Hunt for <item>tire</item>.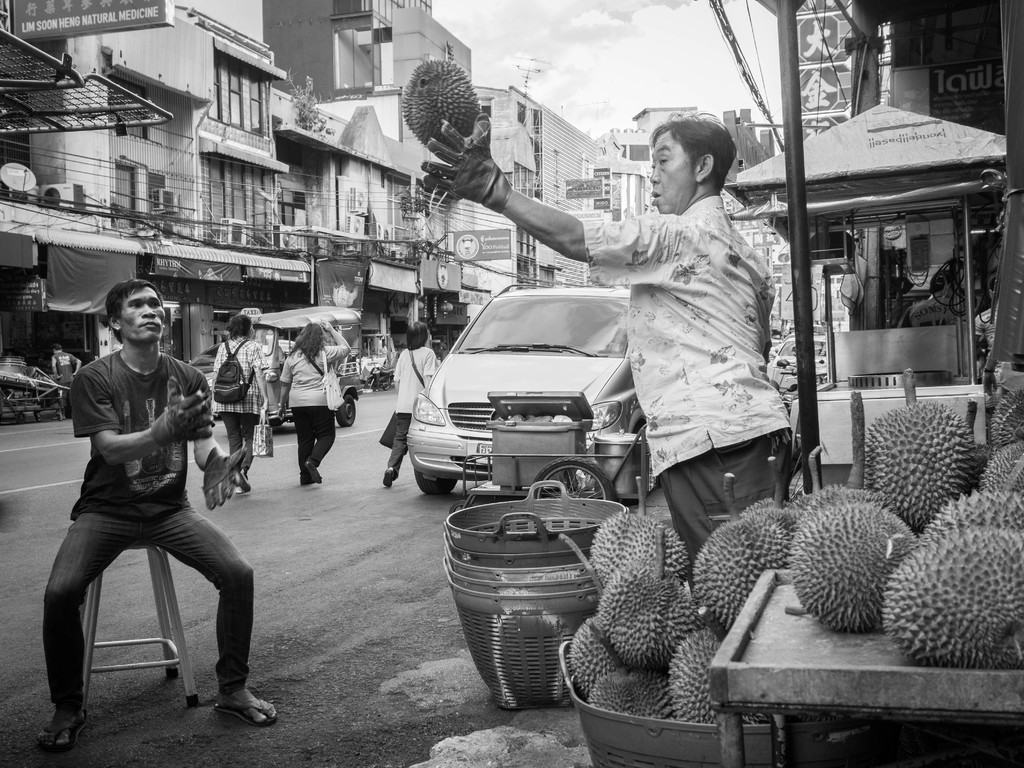
Hunted down at <box>524,462,609,515</box>.
